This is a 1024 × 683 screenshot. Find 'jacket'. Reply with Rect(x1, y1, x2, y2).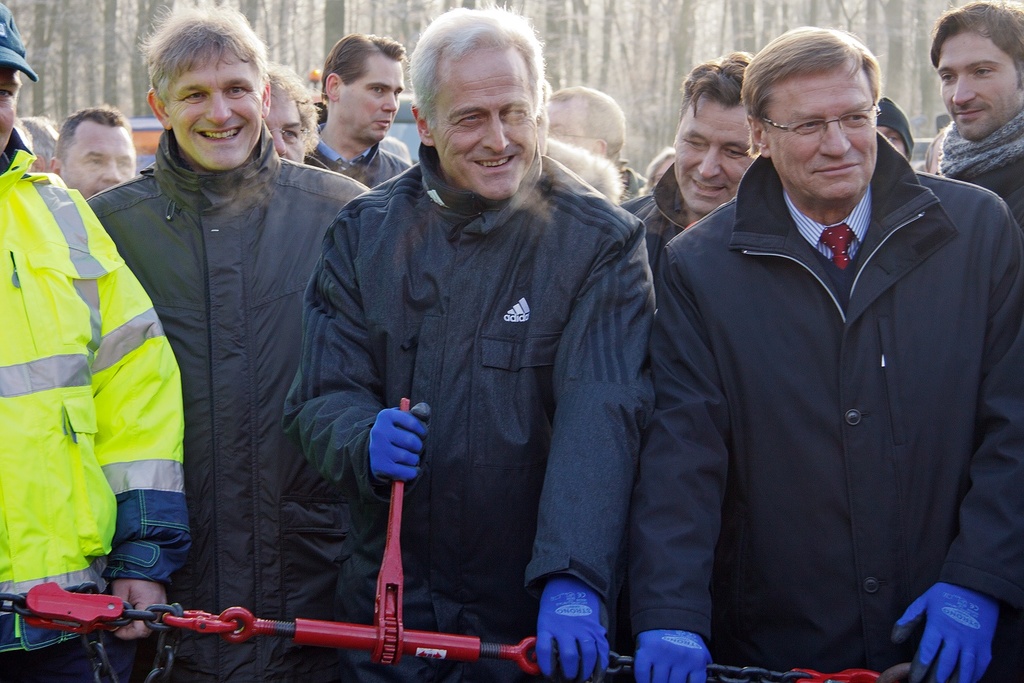
Rect(0, 126, 188, 650).
